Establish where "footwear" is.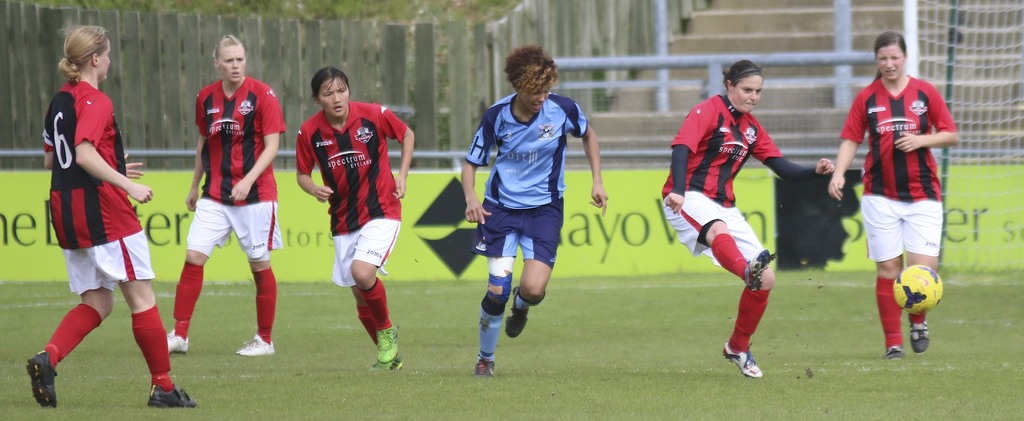
Established at bbox=[472, 359, 495, 378].
